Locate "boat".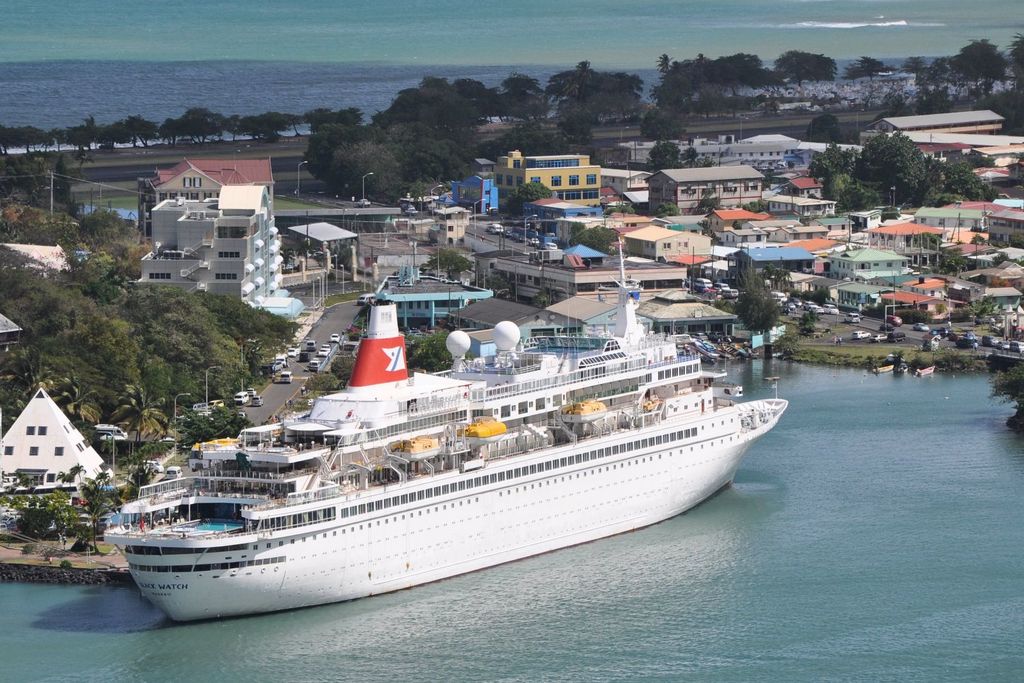
Bounding box: BBox(389, 440, 440, 457).
